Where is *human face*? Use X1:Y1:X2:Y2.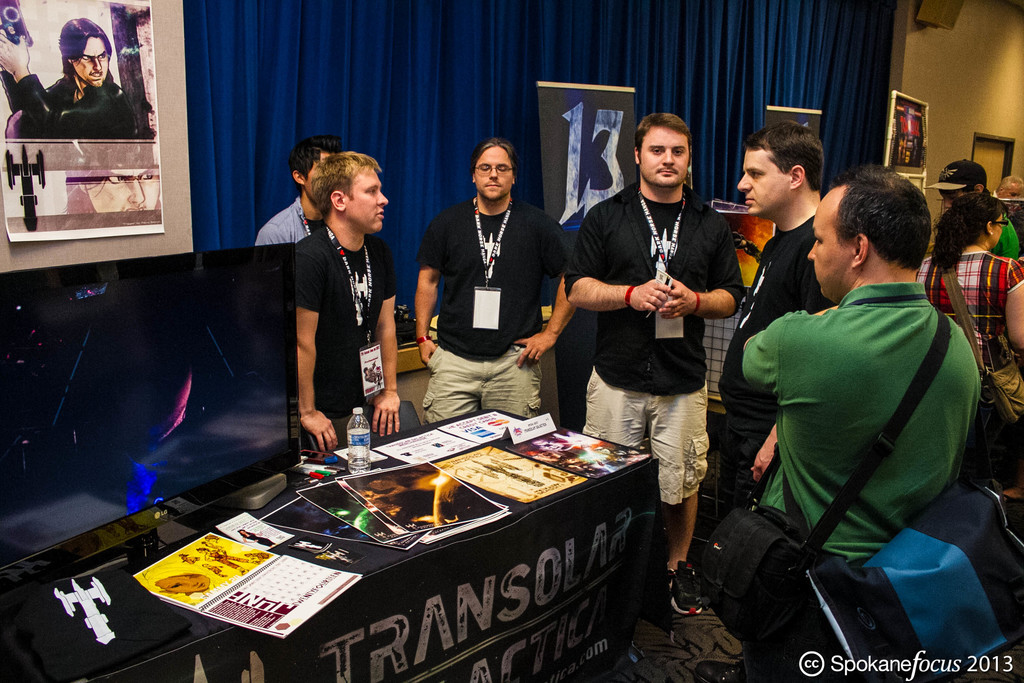
806:185:847:293.
